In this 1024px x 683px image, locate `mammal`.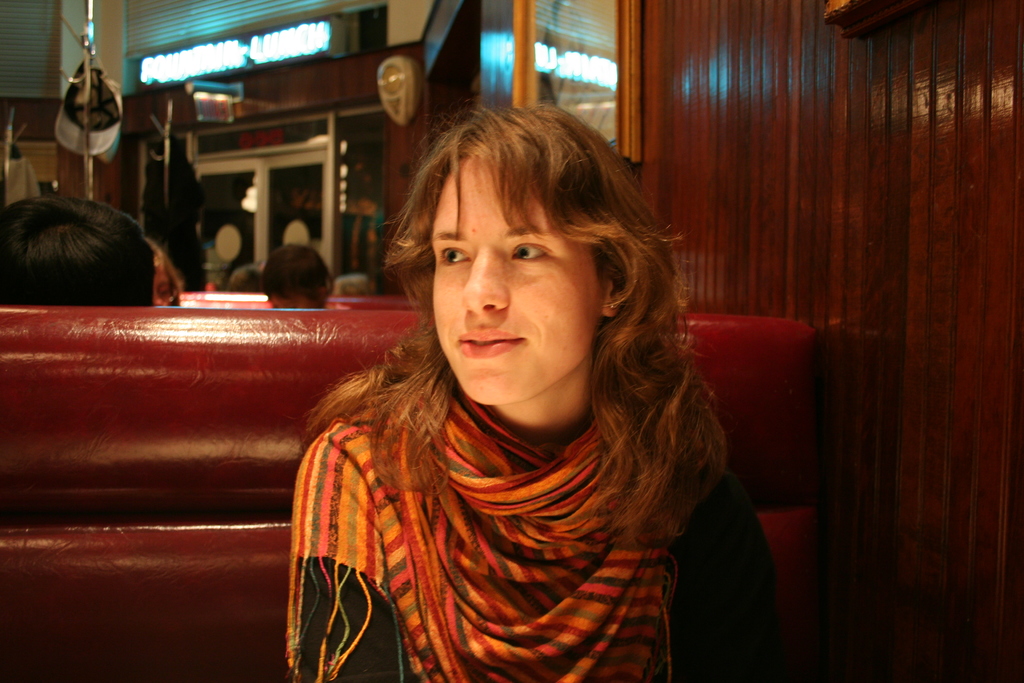
Bounding box: <box>0,191,152,311</box>.
